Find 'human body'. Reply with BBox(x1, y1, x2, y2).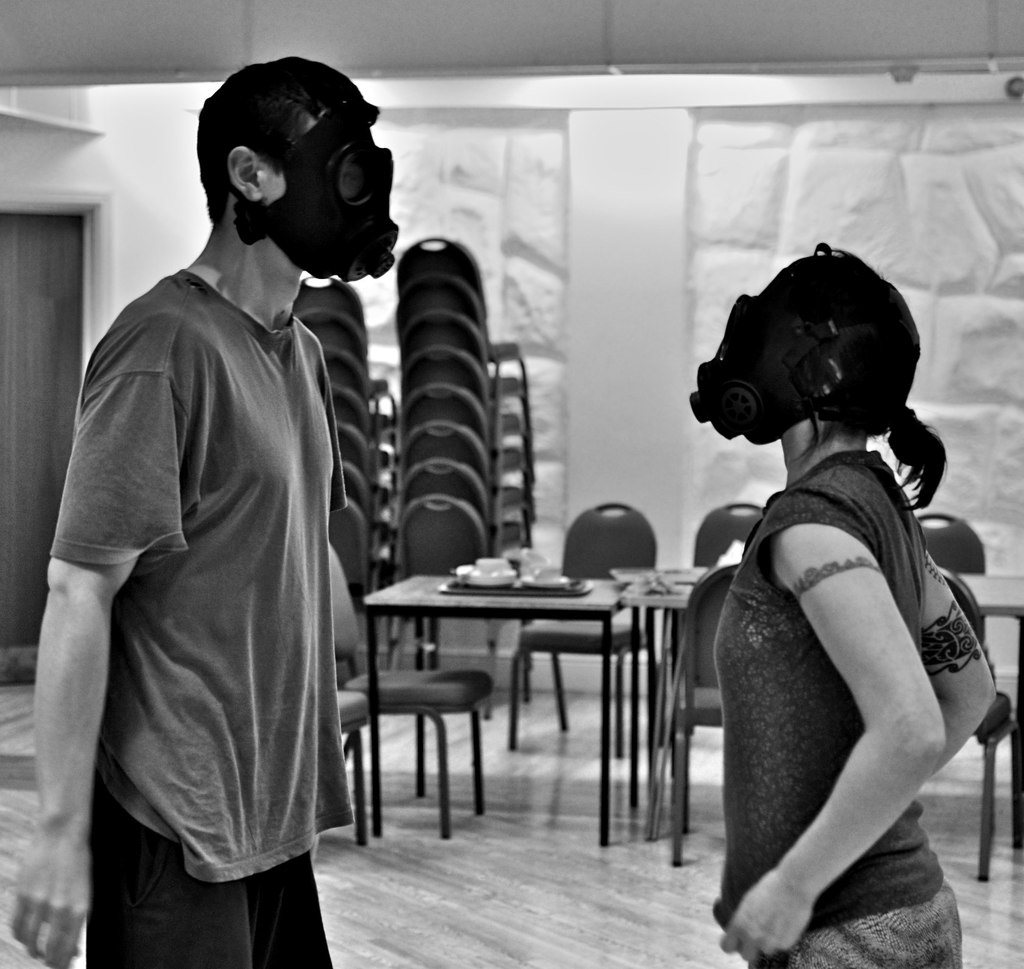
BBox(6, 252, 347, 968).
